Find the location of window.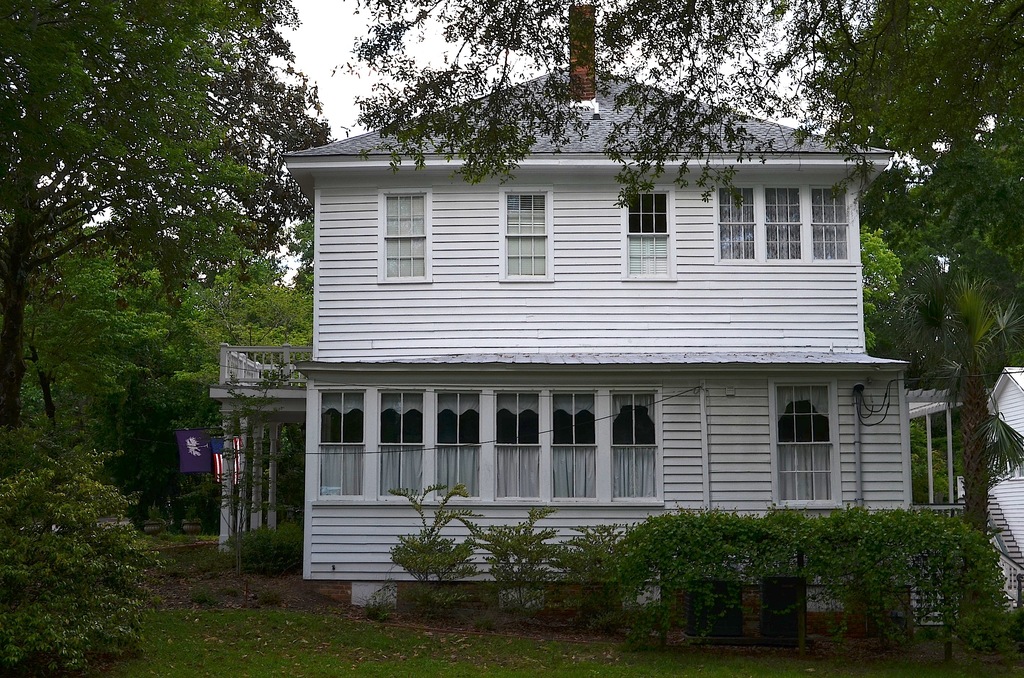
Location: left=764, top=183, right=803, bottom=262.
